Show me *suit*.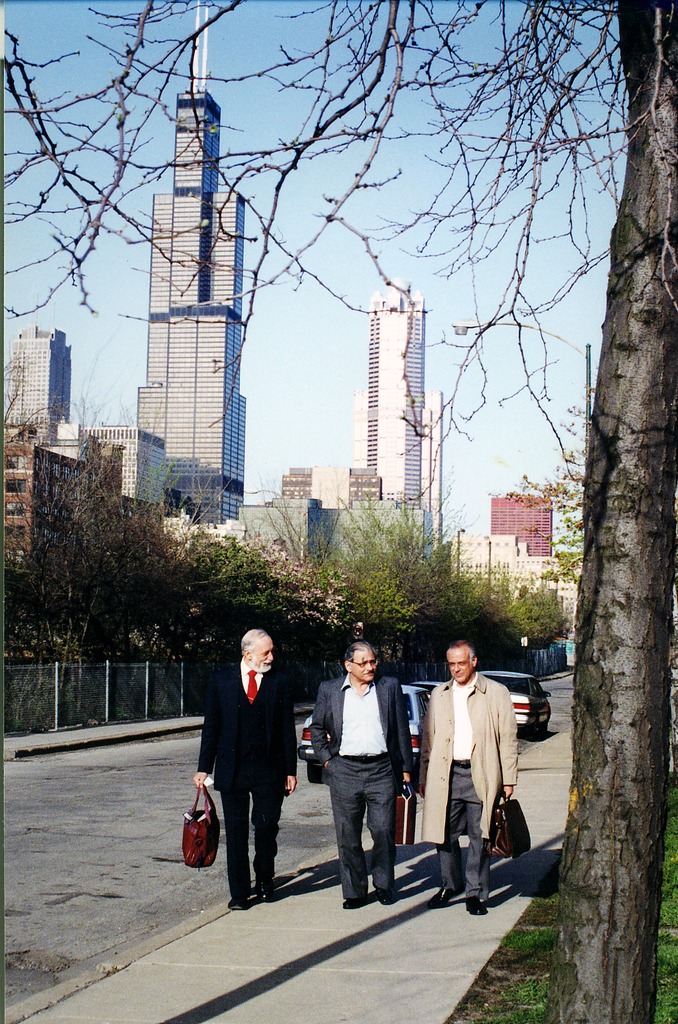
*suit* is here: box=[305, 669, 412, 914].
